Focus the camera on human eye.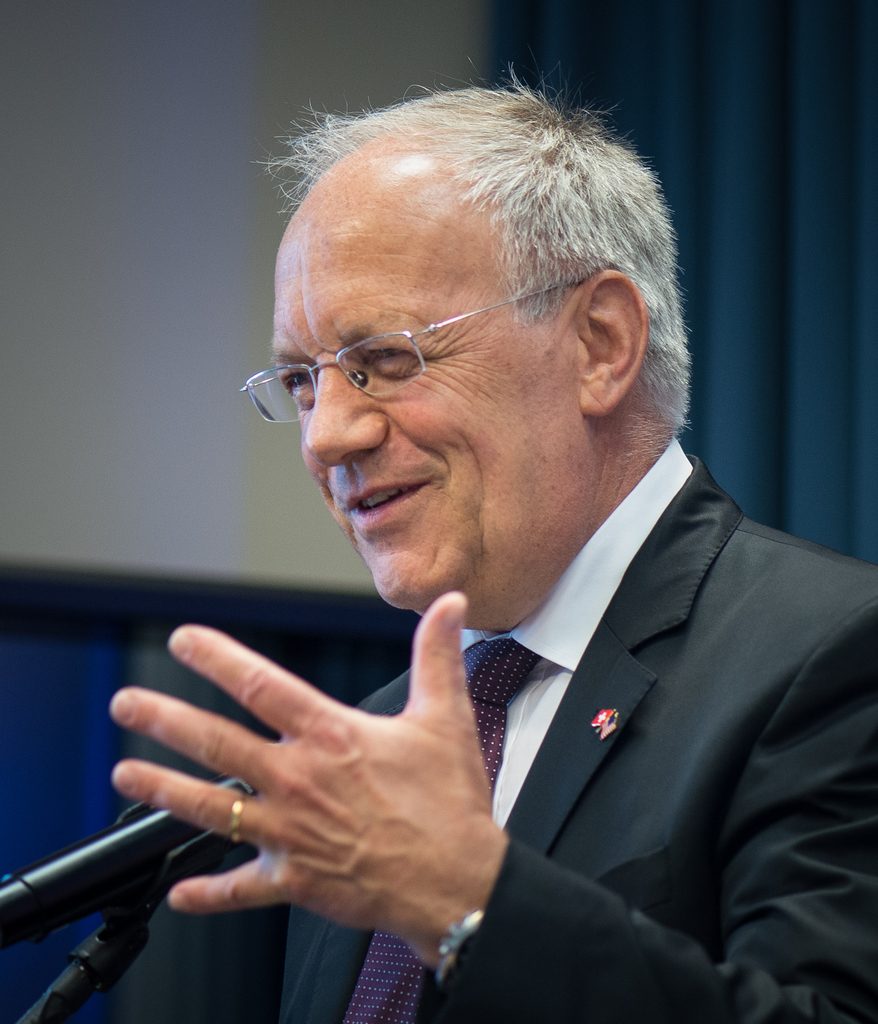
Focus region: bbox=(362, 338, 427, 383).
